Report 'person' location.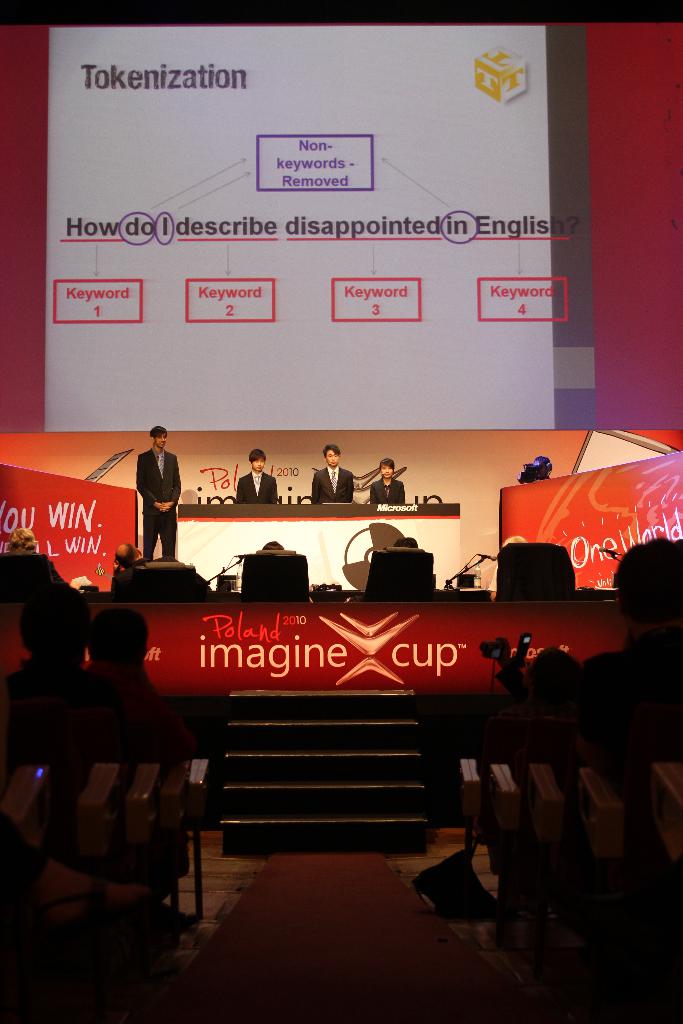
Report: left=0, top=597, right=117, bottom=755.
